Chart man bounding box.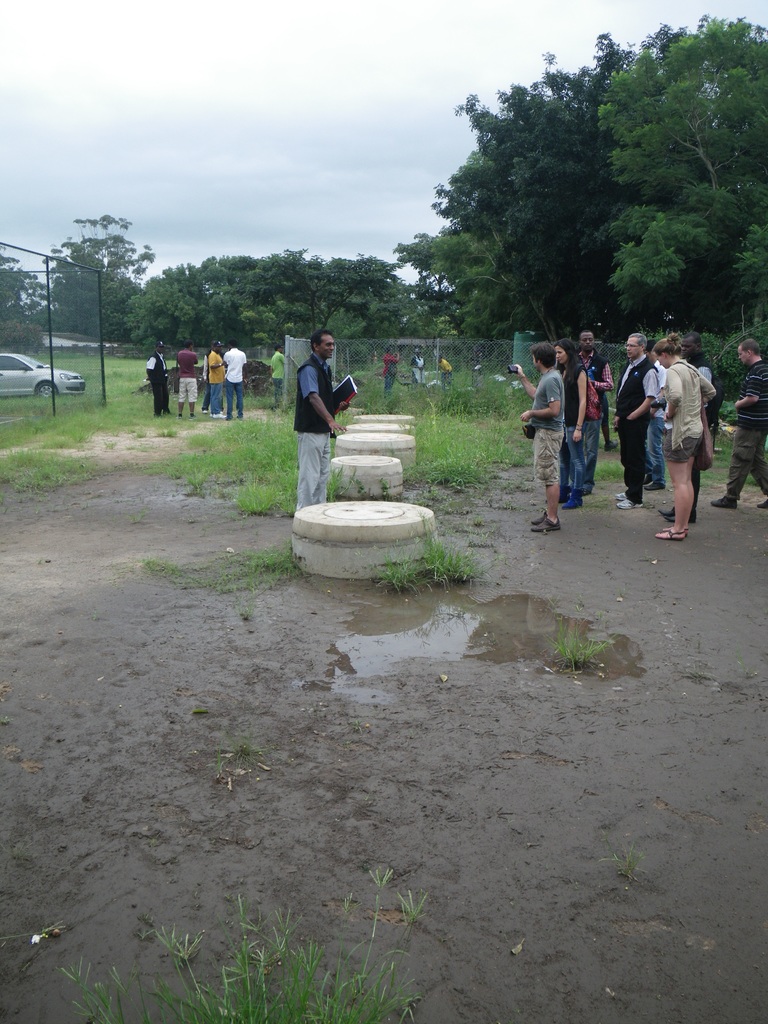
Charted: bbox(387, 347, 390, 397).
